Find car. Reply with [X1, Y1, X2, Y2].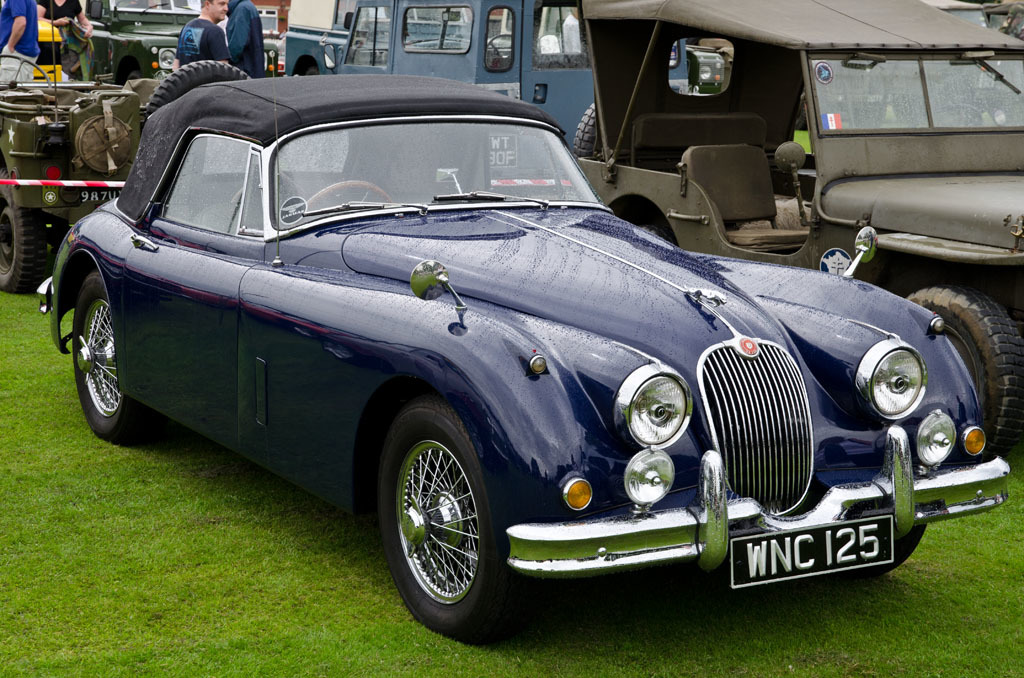
[43, 73, 1009, 644].
